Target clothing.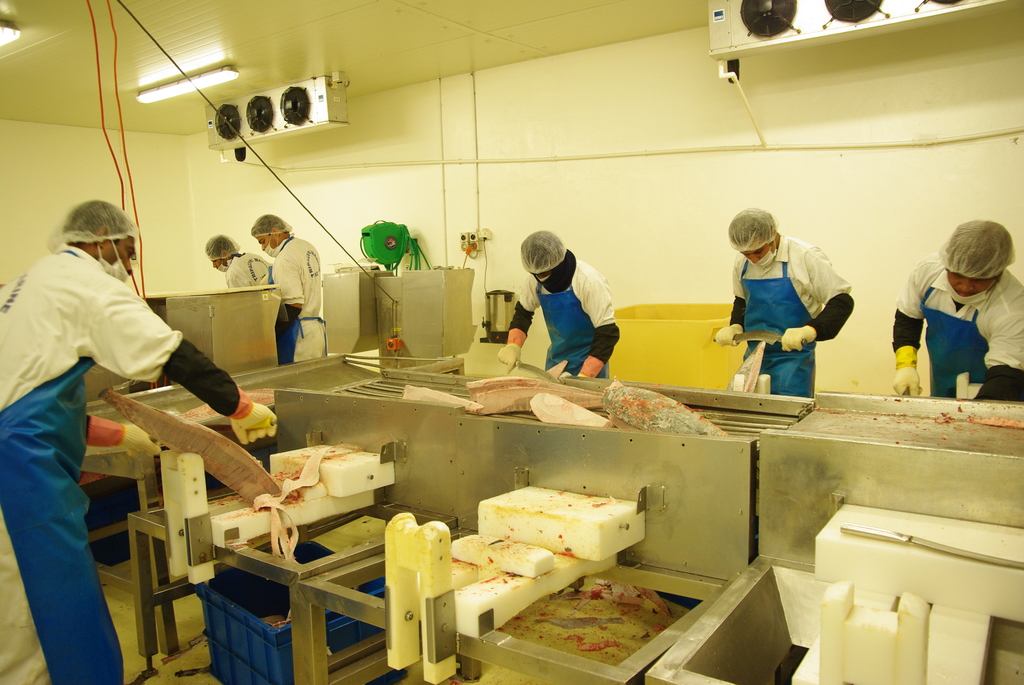
Target region: Rect(893, 249, 1023, 405).
